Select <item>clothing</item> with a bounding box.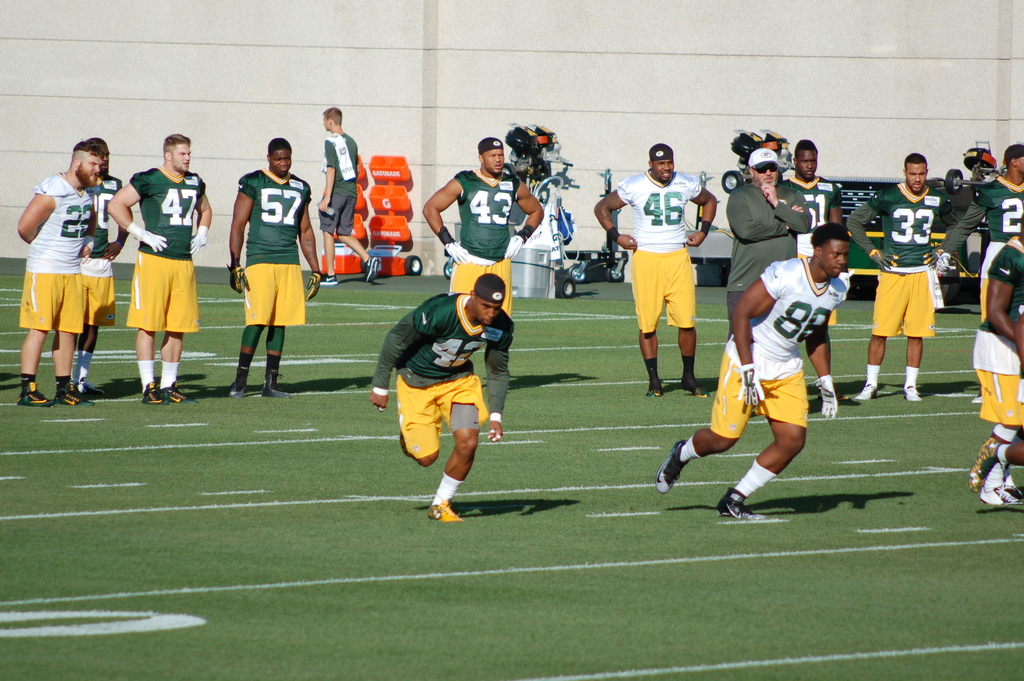
<box>850,178,938,388</box>.
